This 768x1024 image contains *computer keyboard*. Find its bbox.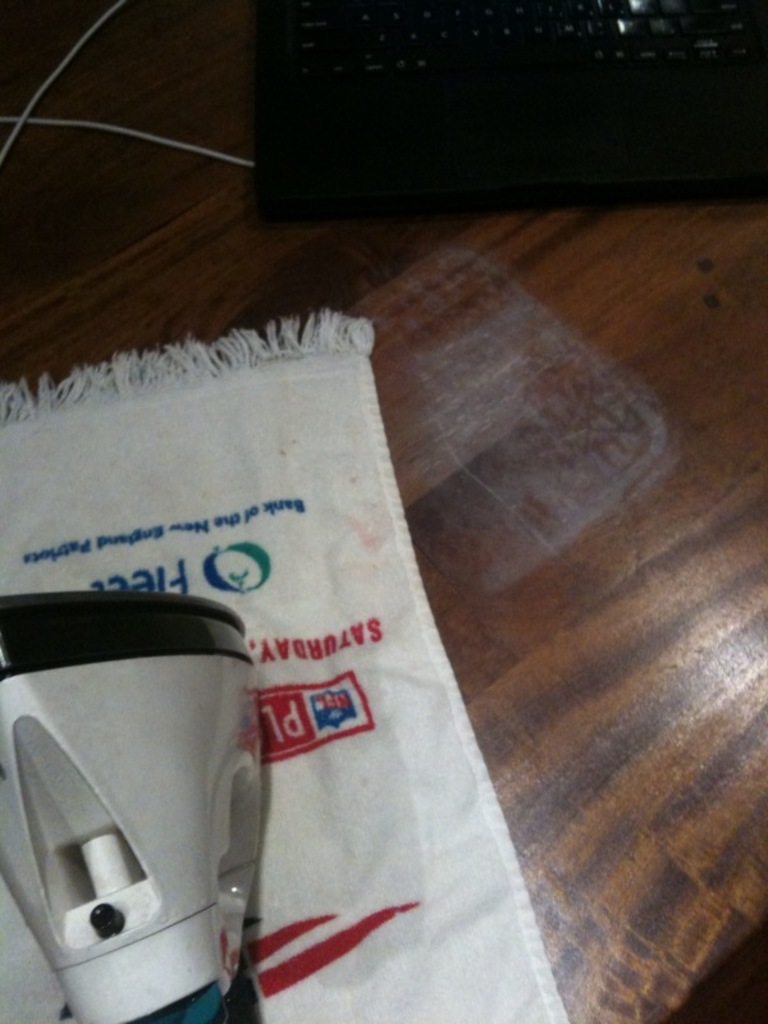
287/0/767/87.
